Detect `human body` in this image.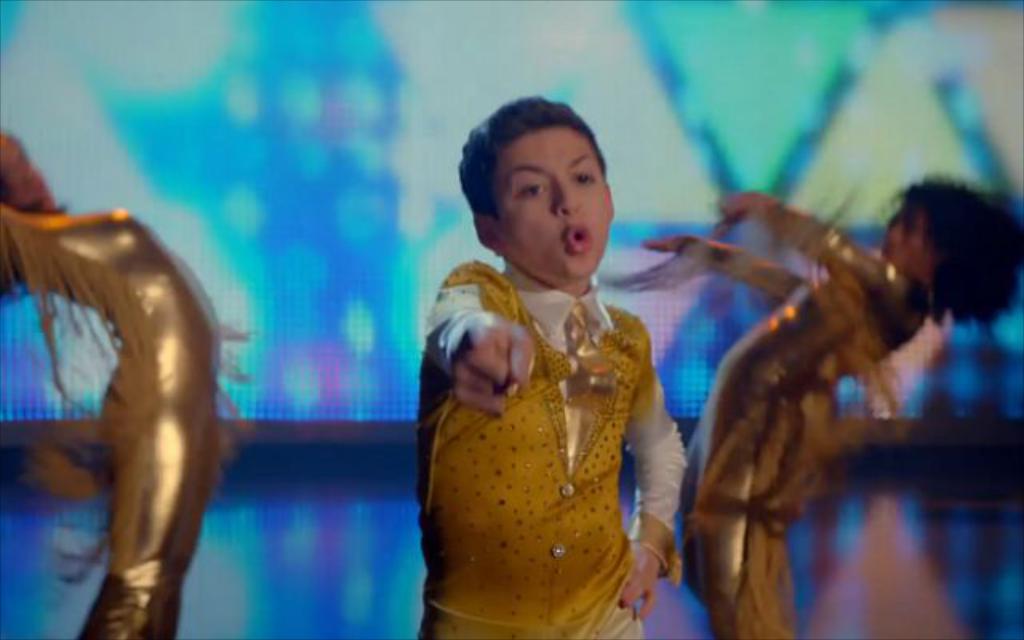
Detection: bbox=[2, 134, 251, 638].
